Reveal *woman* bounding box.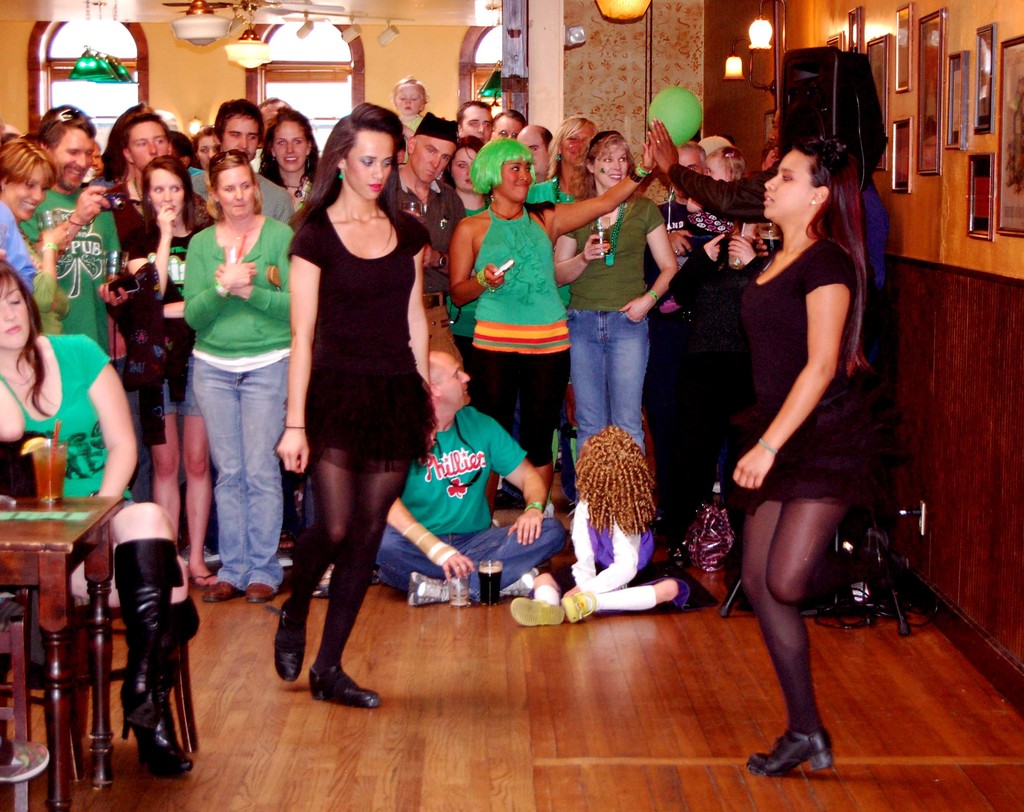
Revealed: <region>0, 139, 74, 342</region>.
